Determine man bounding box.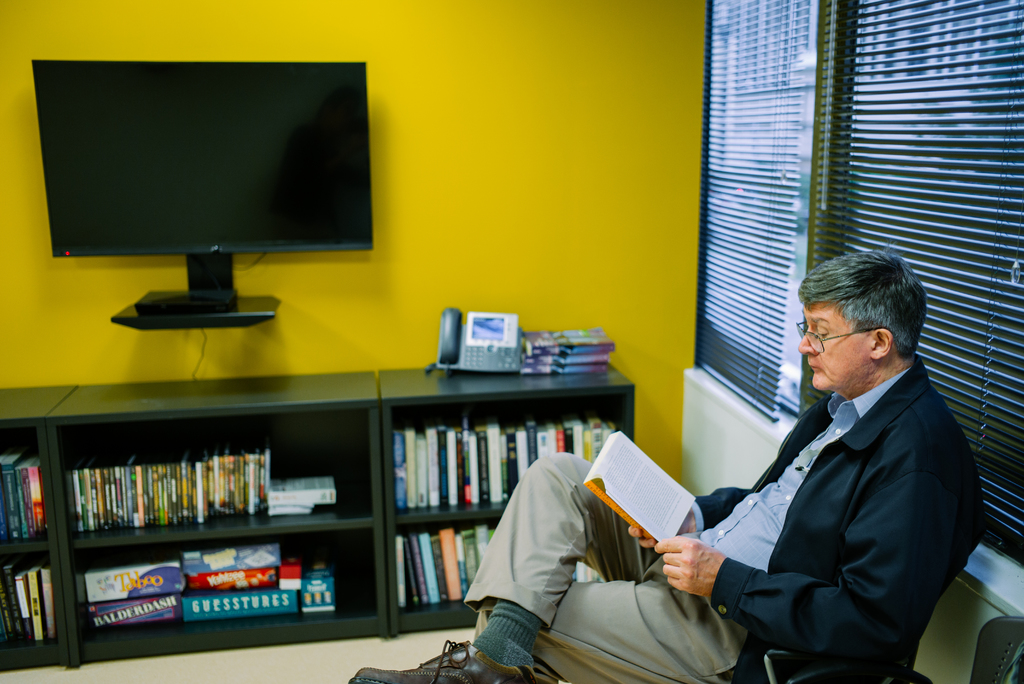
Determined: 347,236,989,683.
